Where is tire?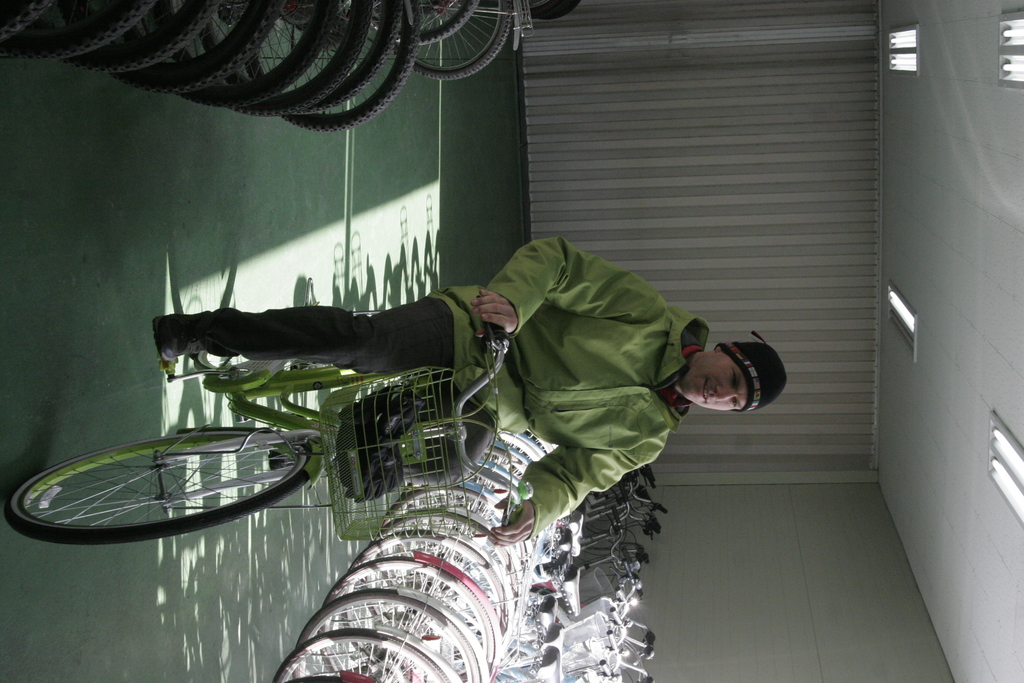
(18,424,298,542).
